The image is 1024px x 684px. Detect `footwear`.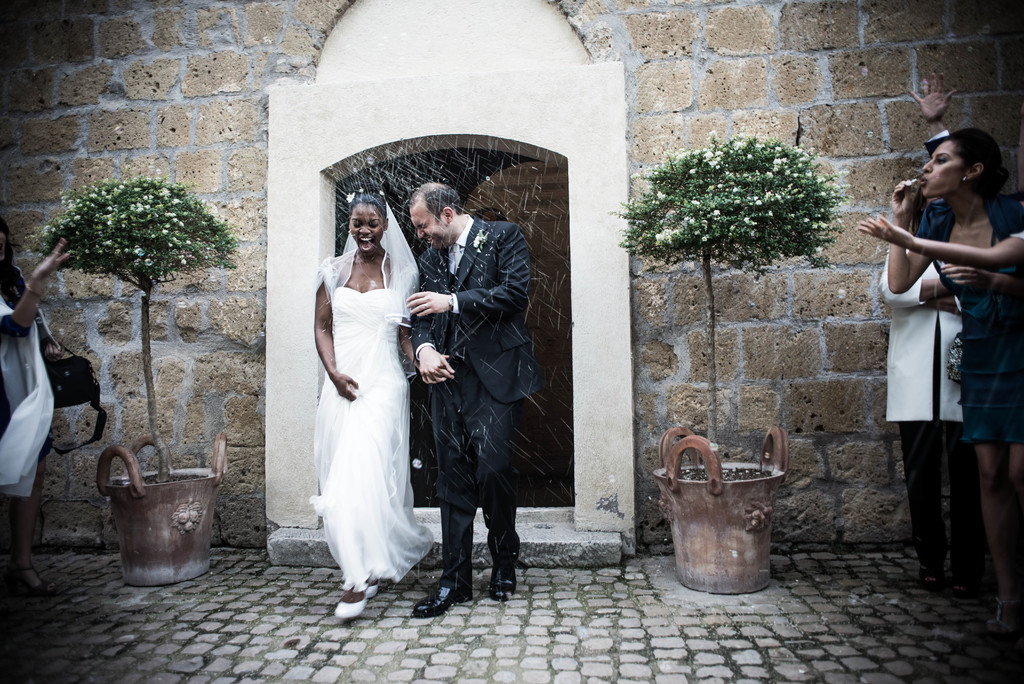
Detection: 490, 560, 518, 600.
